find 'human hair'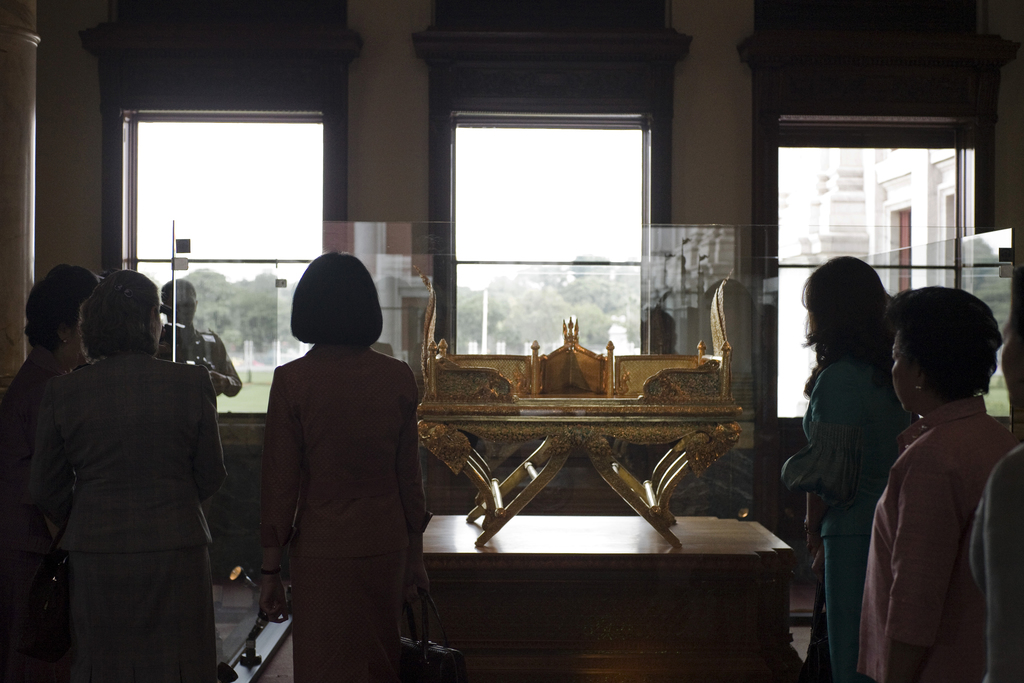
<bbox>883, 283, 1005, 401</bbox>
